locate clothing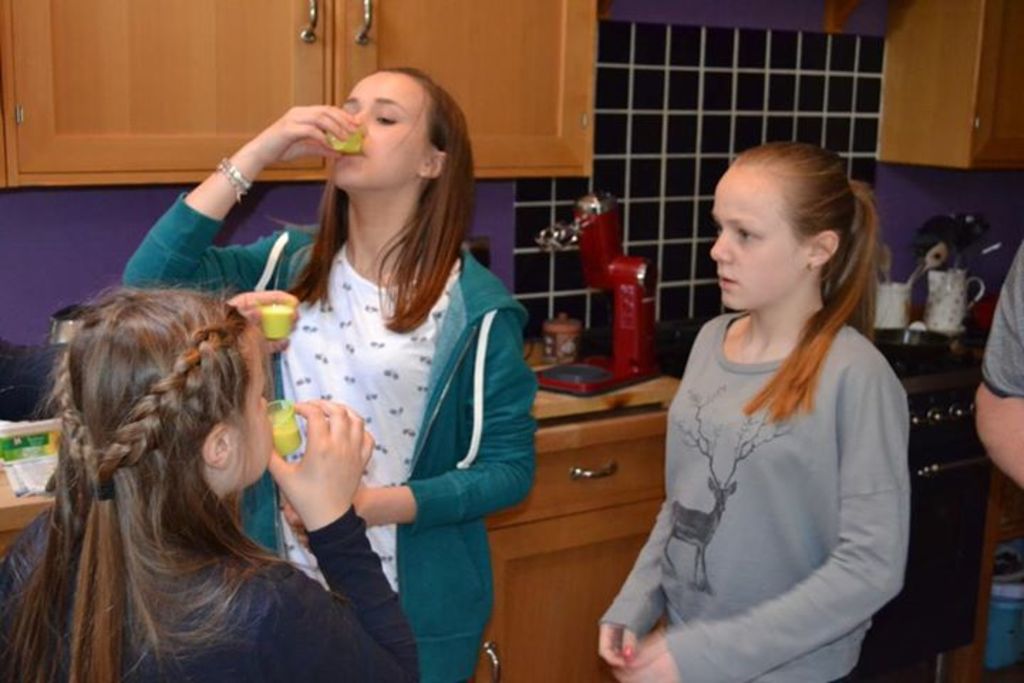
bbox(112, 185, 542, 682)
